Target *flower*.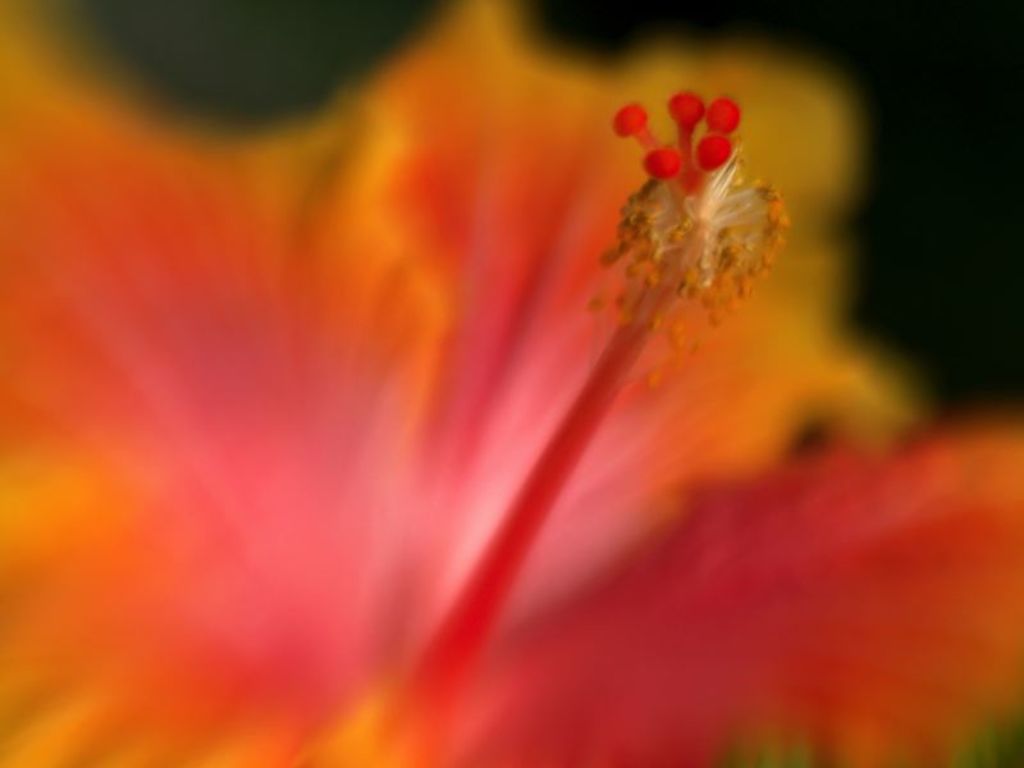
Target region: [0,8,1023,767].
